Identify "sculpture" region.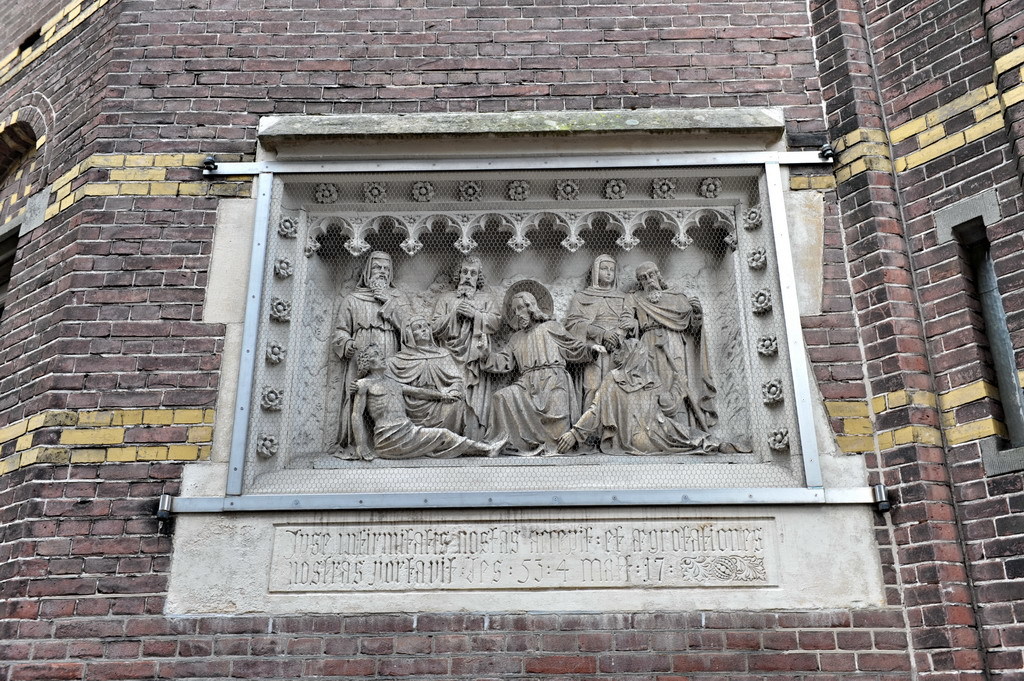
Region: {"left": 354, "top": 312, "right": 471, "bottom": 442}.
